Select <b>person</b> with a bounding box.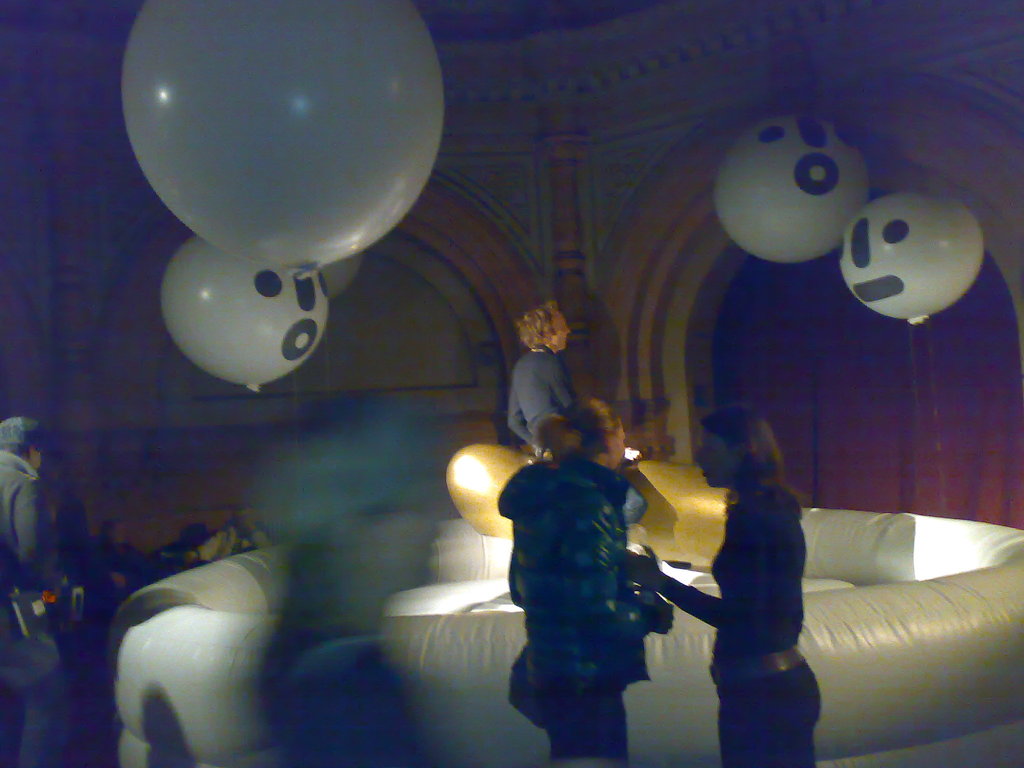
x1=505 y1=298 x2=638 y2=468.
